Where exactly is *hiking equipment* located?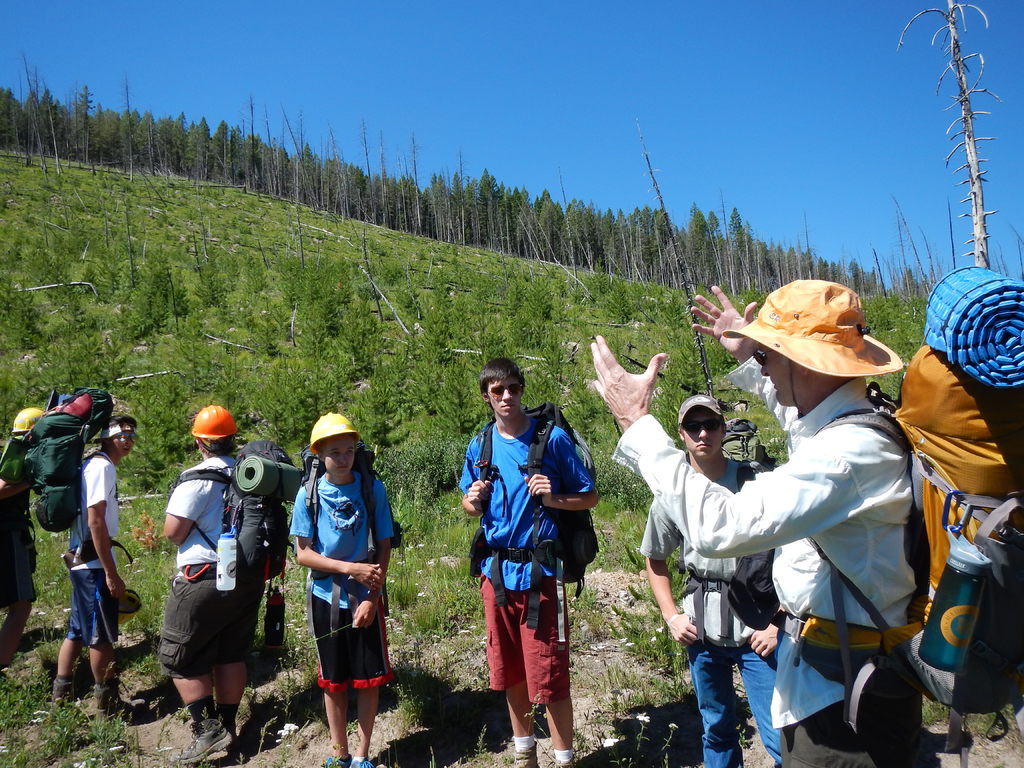
Its bounding box is 794/260/1023/766.
